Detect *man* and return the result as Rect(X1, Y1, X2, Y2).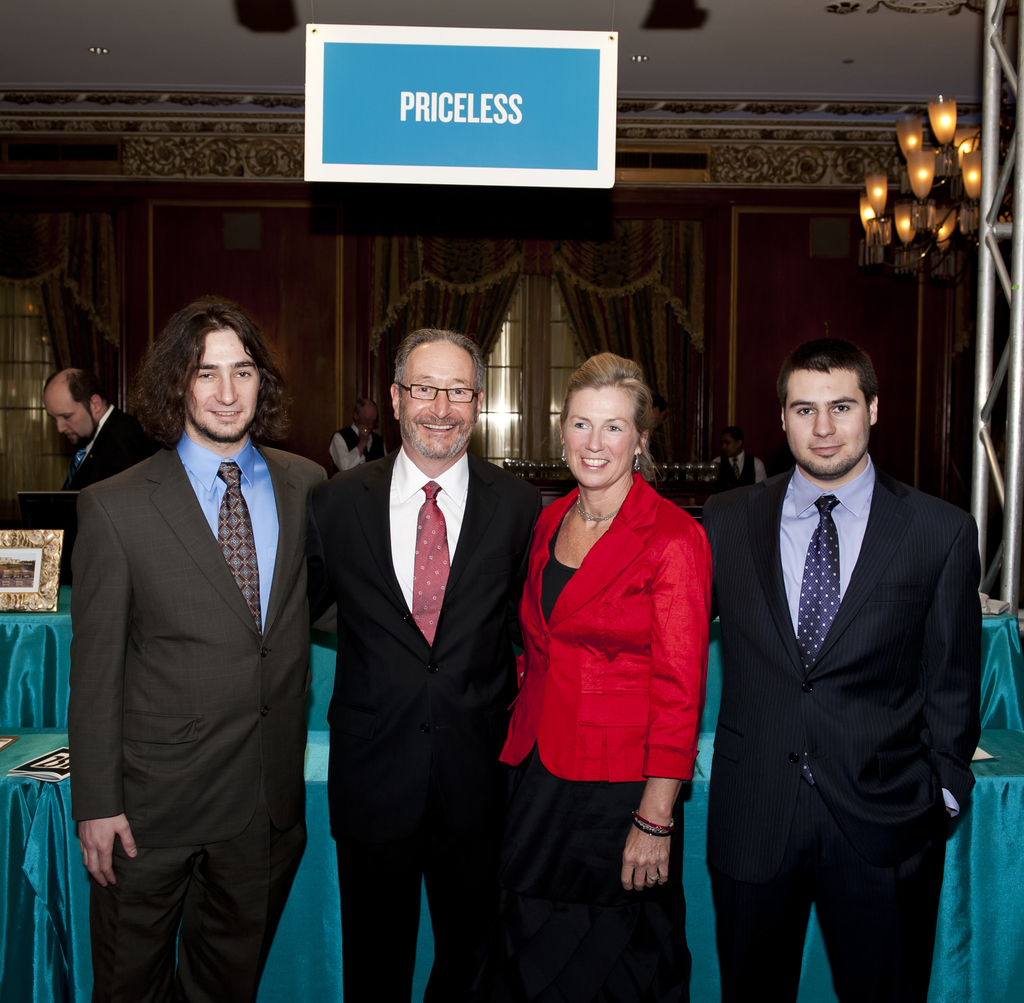
Rect(700, 338, 977, 1001).
